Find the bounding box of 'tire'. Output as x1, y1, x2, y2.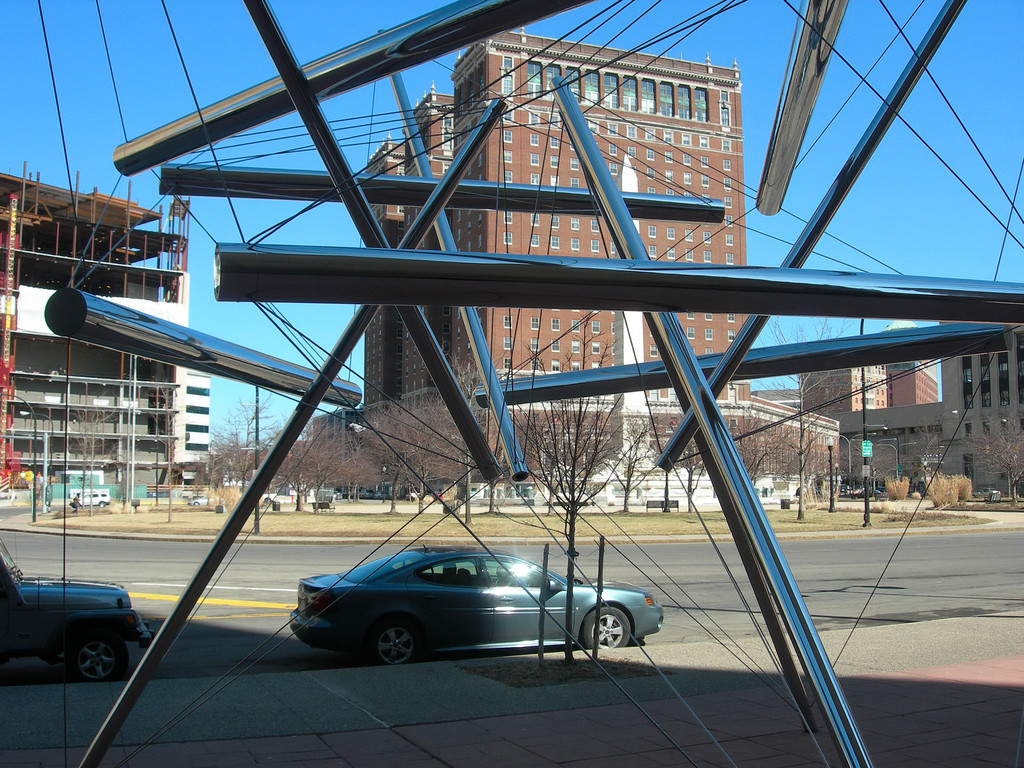
580, 602, 630, 648.
